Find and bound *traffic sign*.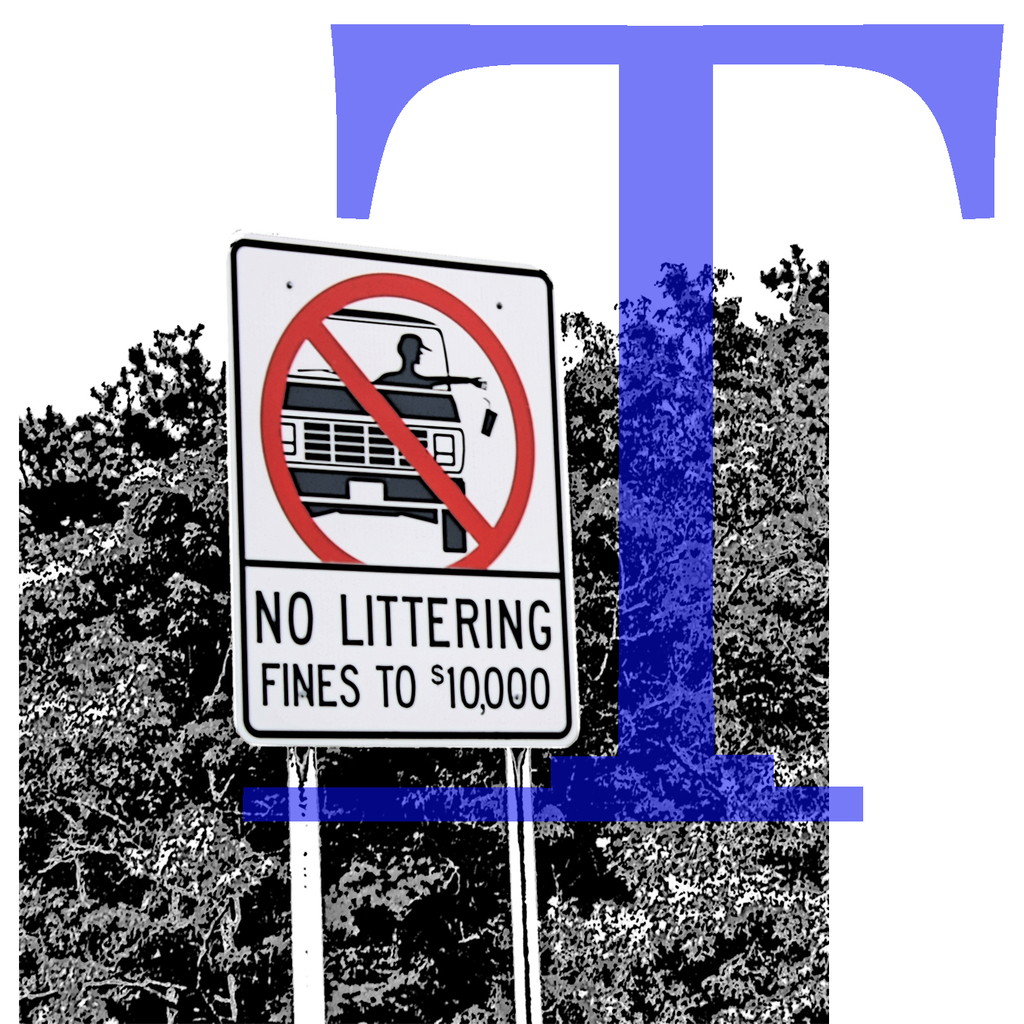
Bound: bbox=[234, 222, 575, 746].
